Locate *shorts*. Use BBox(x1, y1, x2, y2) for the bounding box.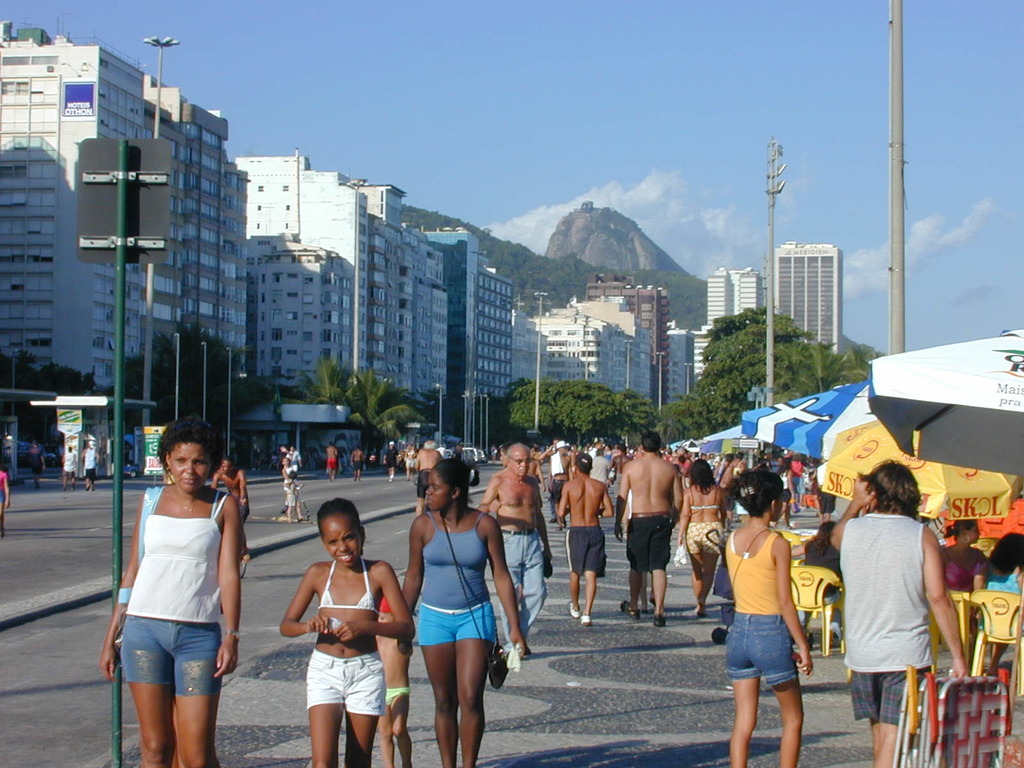
BBox(684, 521, 722, 553).
